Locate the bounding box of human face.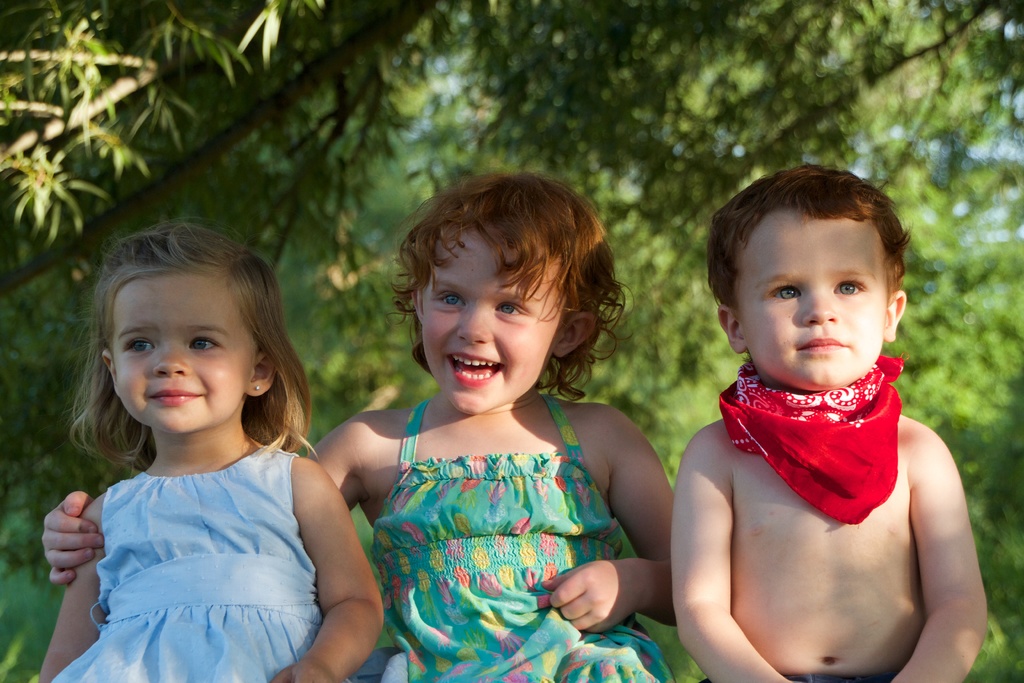
Bounding box: <region>113, 276, 252, 431</region>.
